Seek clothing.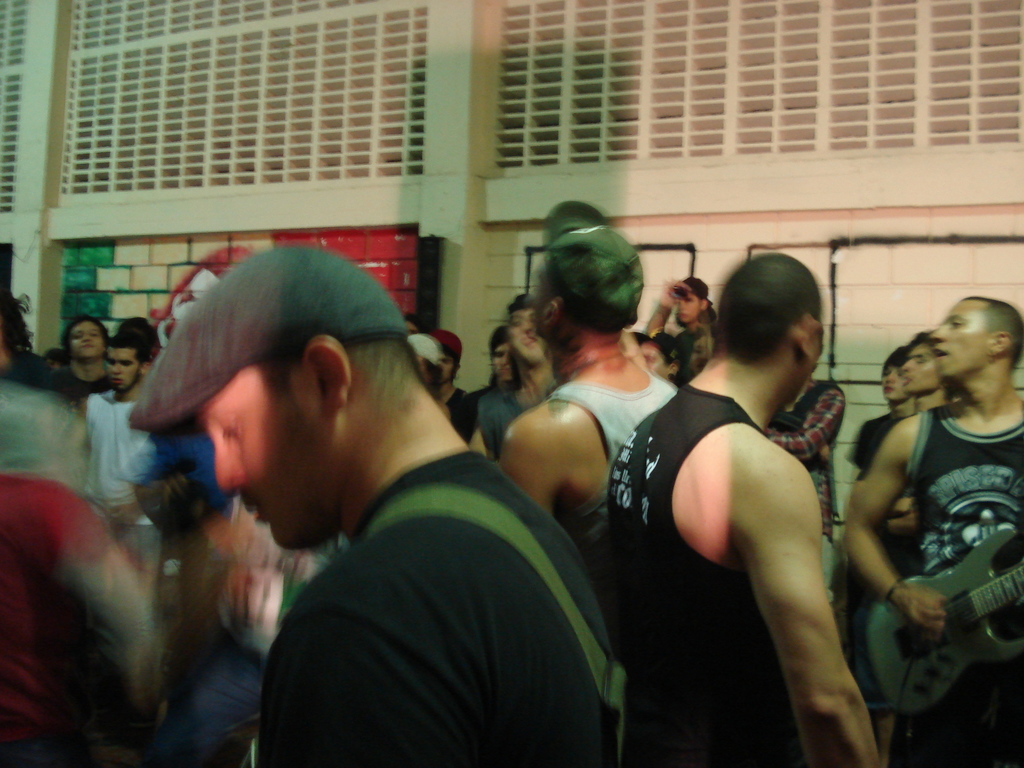
(left=535, top=375, right=683, bottom=493).
